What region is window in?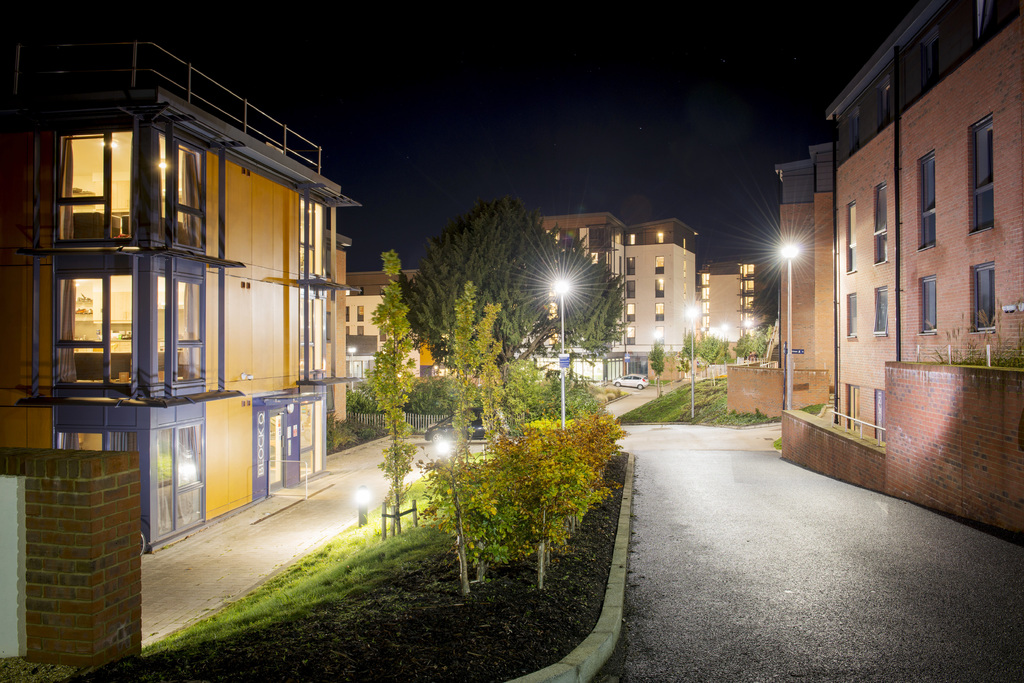
{"x1": 36, "y1": 112, "x2": 154, "y2": 252}.
